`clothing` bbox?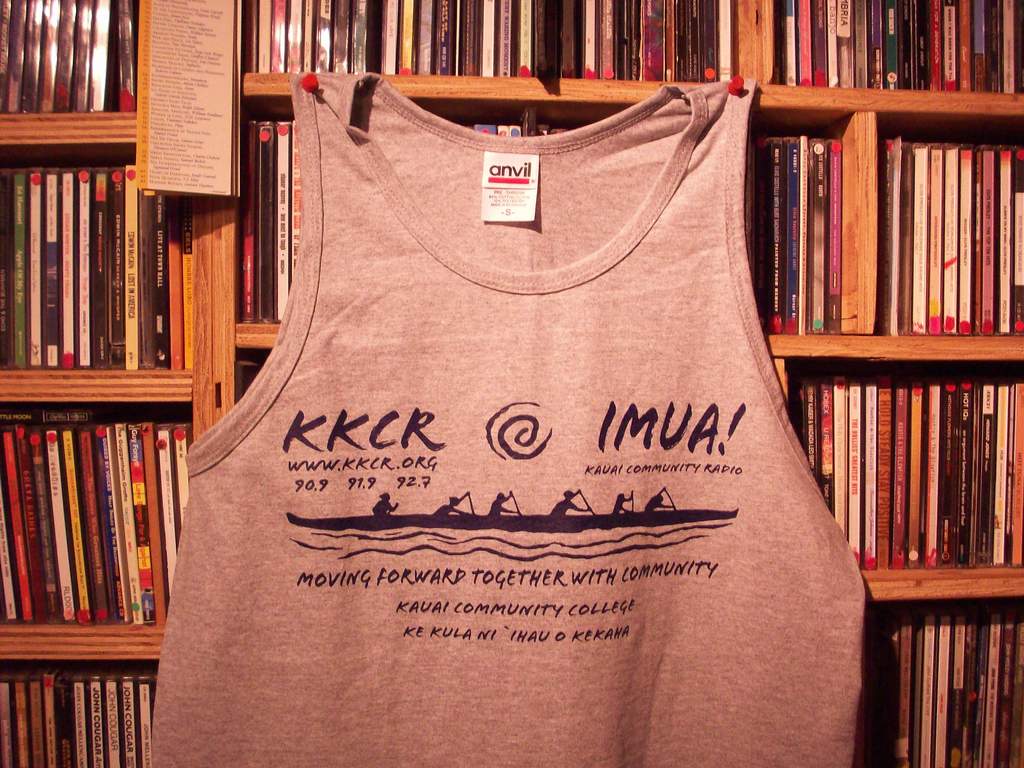
(x1=164, y1=8, x2=952, y2=767)
